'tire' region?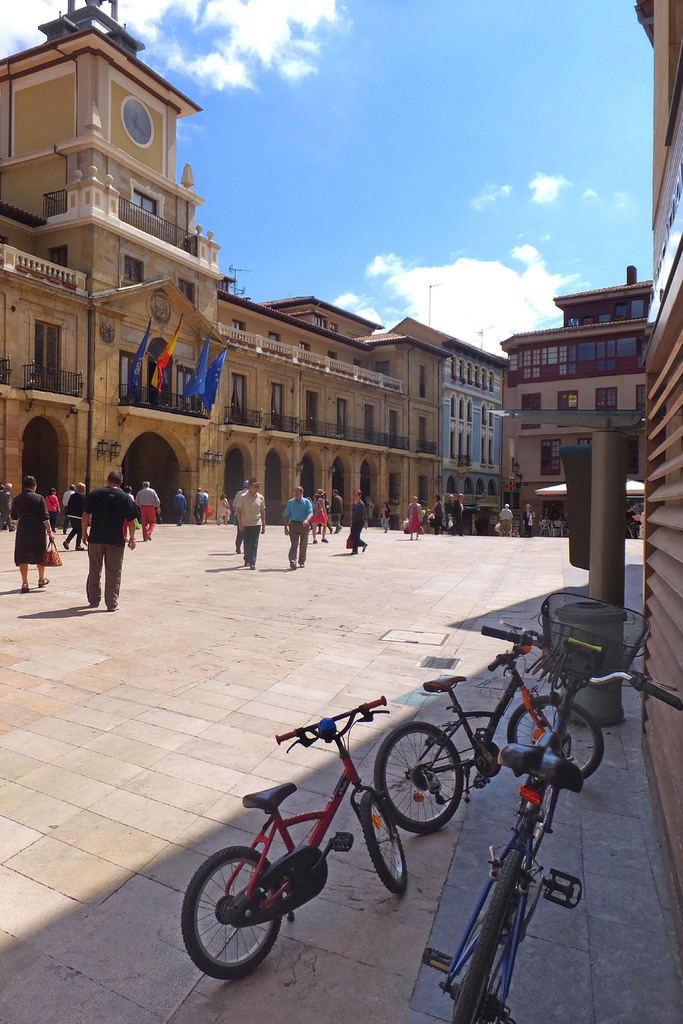
(left=375, top=723, right=463, bottom=835)
